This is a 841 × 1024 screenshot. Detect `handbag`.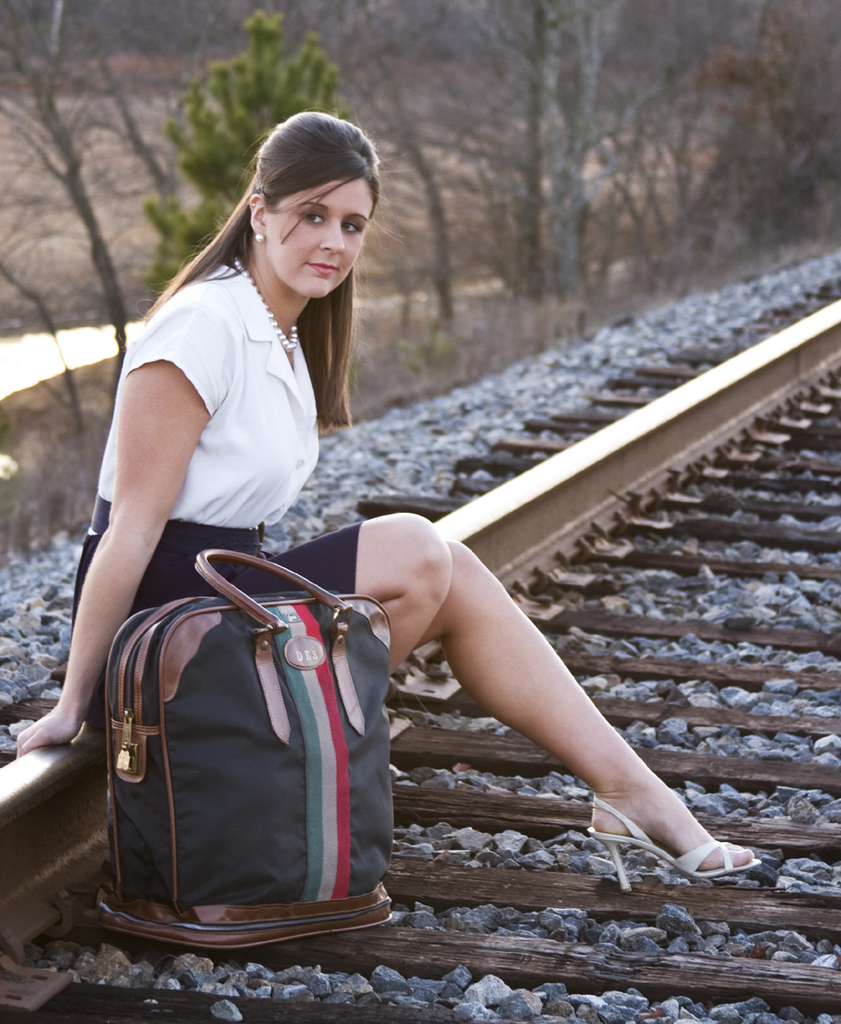
[left=90, top=545, right=400, bottom=953].
